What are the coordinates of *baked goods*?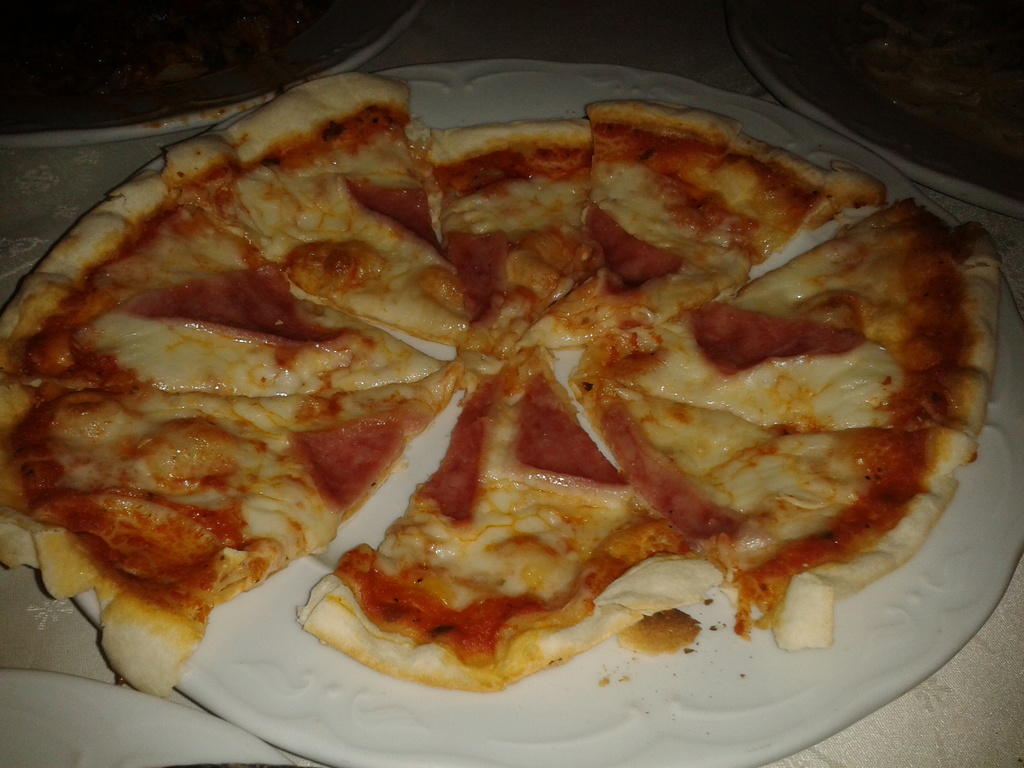
box(60, 64, 969, 751).
